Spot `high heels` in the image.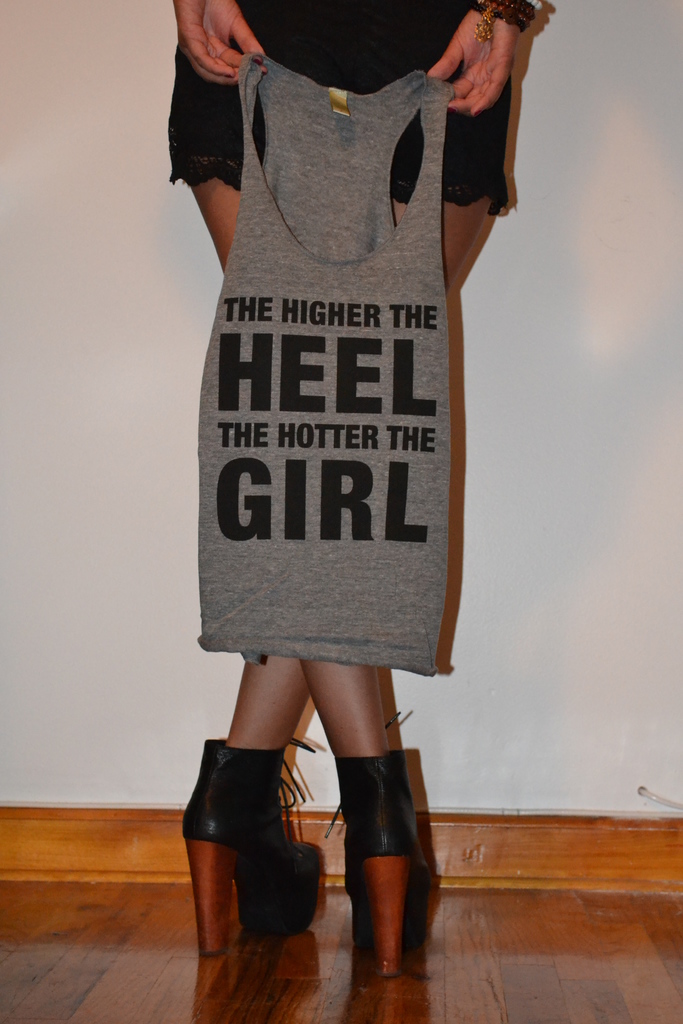
`high heels` found at 324, 707, 436, 979.
